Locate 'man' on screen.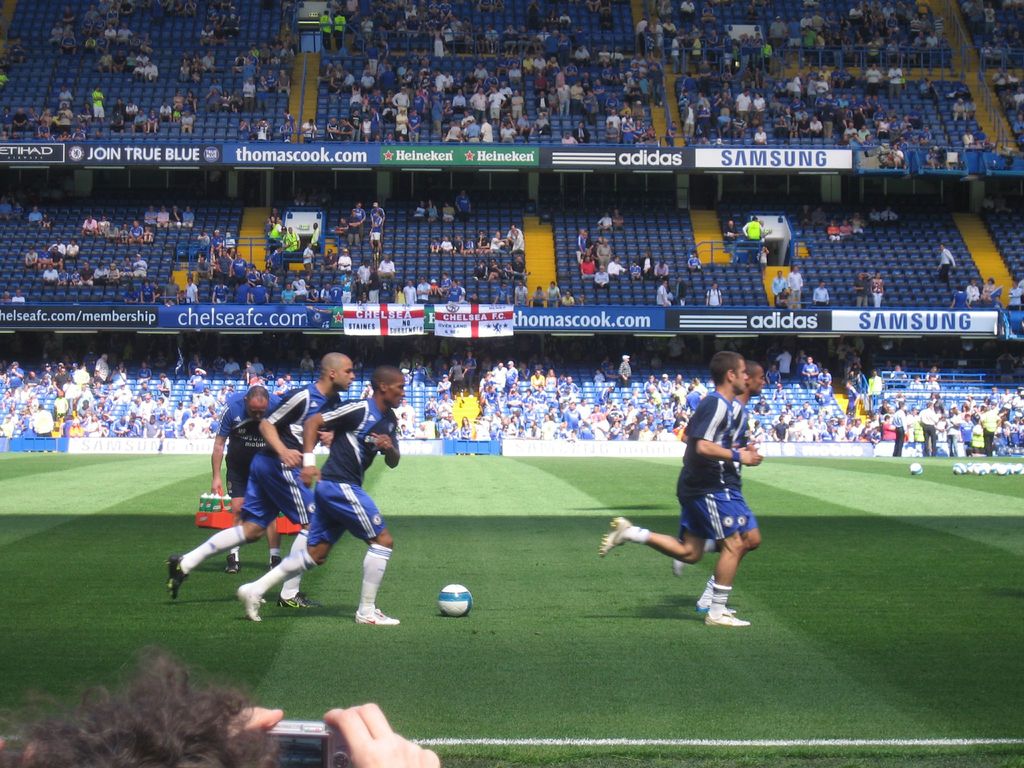
On screen at (813, 280, 829, 305).
